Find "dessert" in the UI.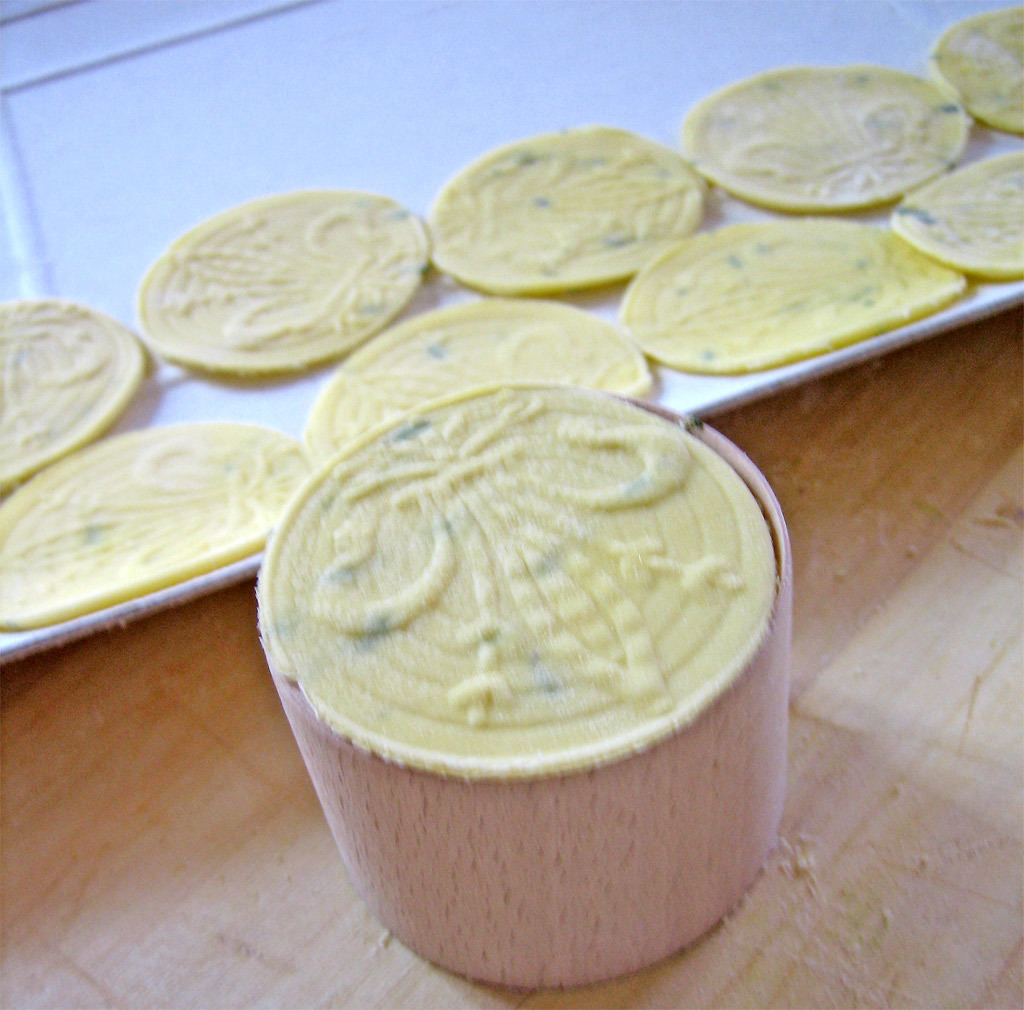
UI element at BBox(240, 388, 791, 1000).
